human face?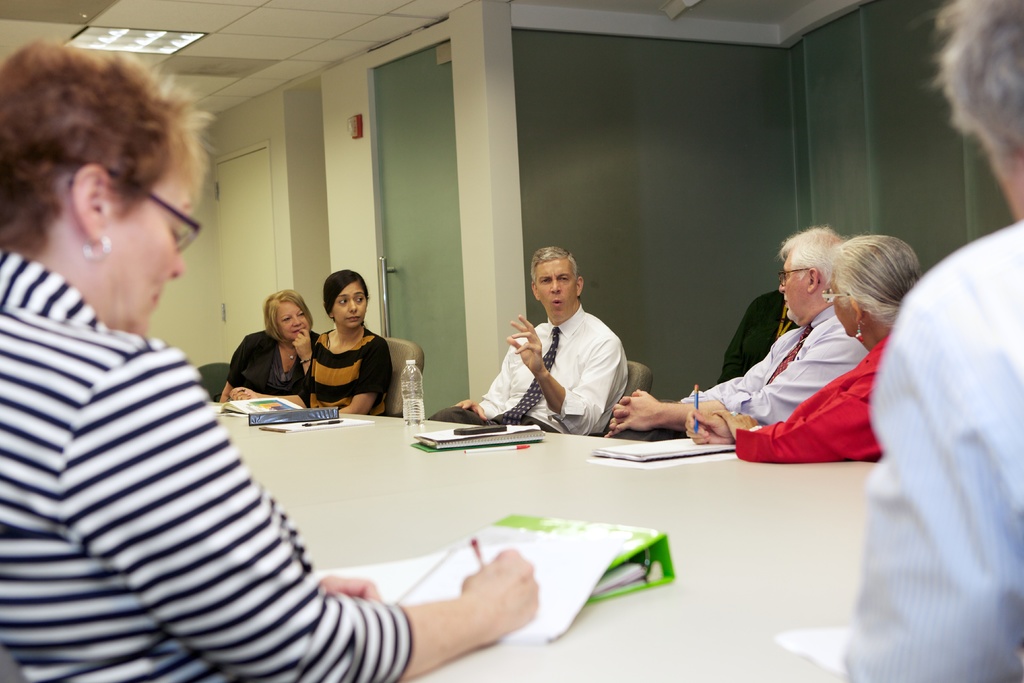
x1=535, y1=259, x2=580, y2=318
